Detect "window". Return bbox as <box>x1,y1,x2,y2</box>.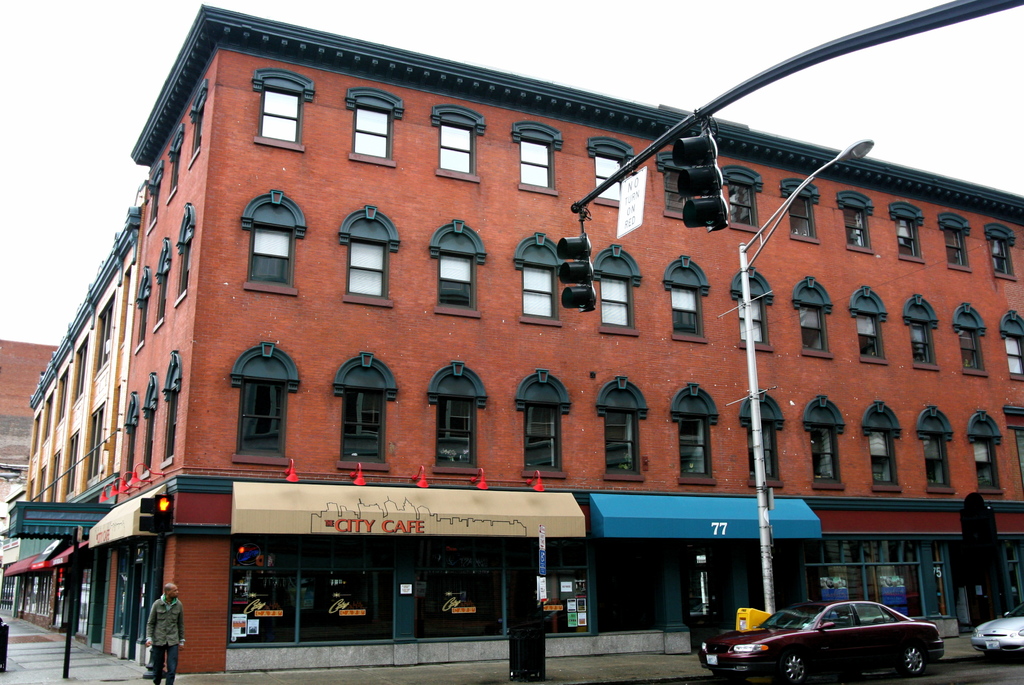
<box>148,158,161,224</box>.
